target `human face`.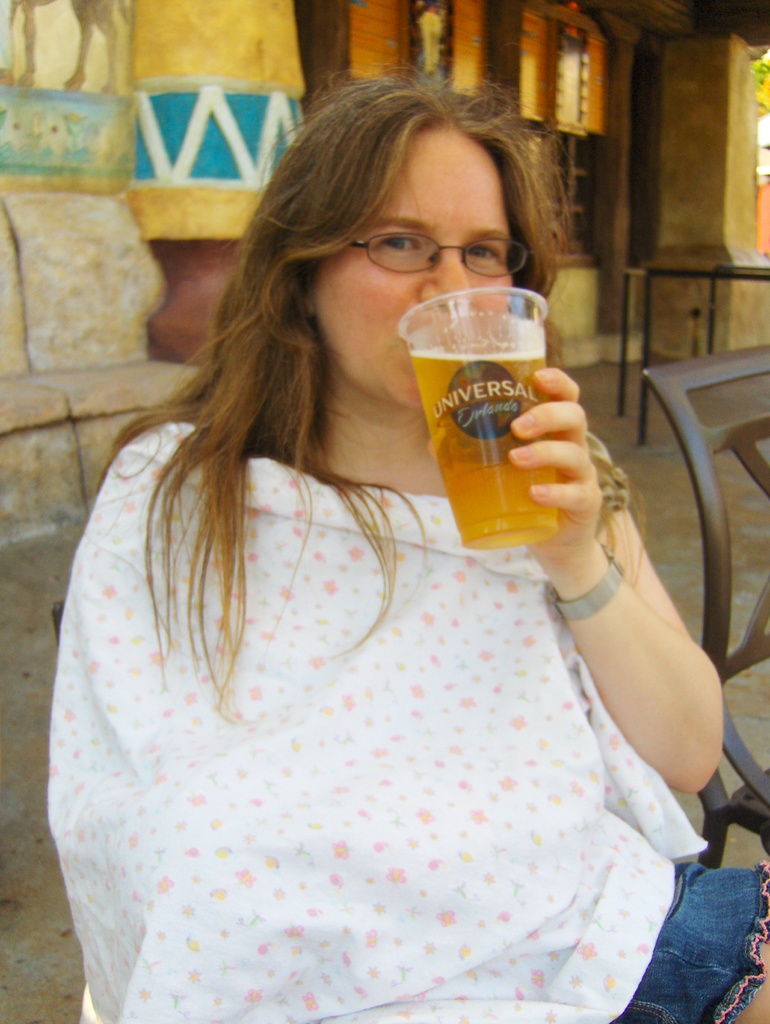
Target region: (330, 123, 517, 417).
